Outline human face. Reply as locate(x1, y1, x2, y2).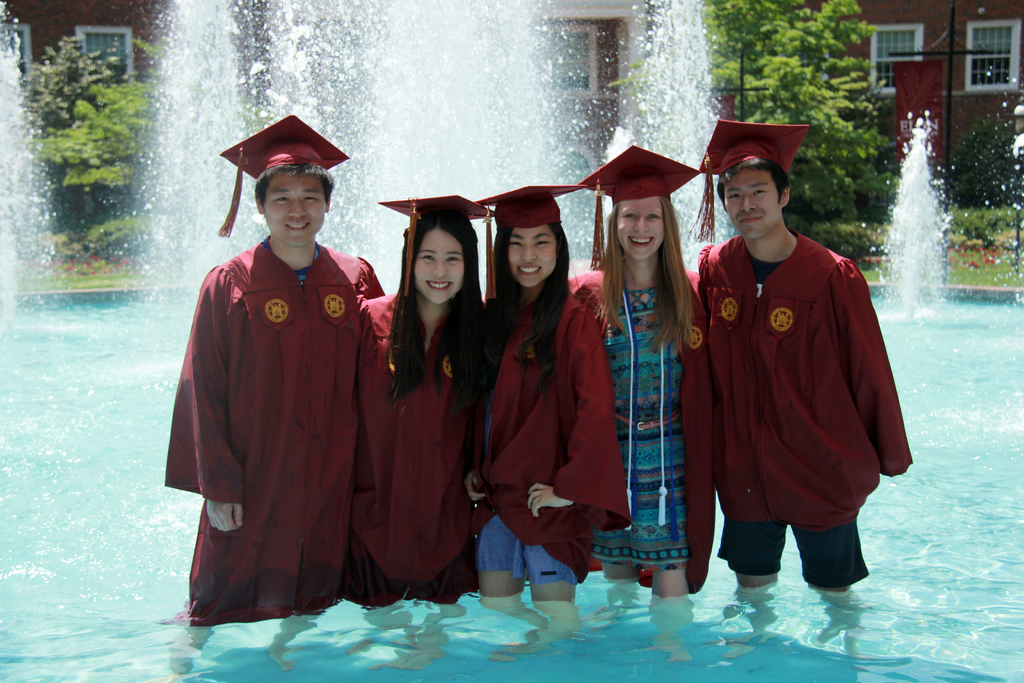
locate(412, 230, 464, 300).
